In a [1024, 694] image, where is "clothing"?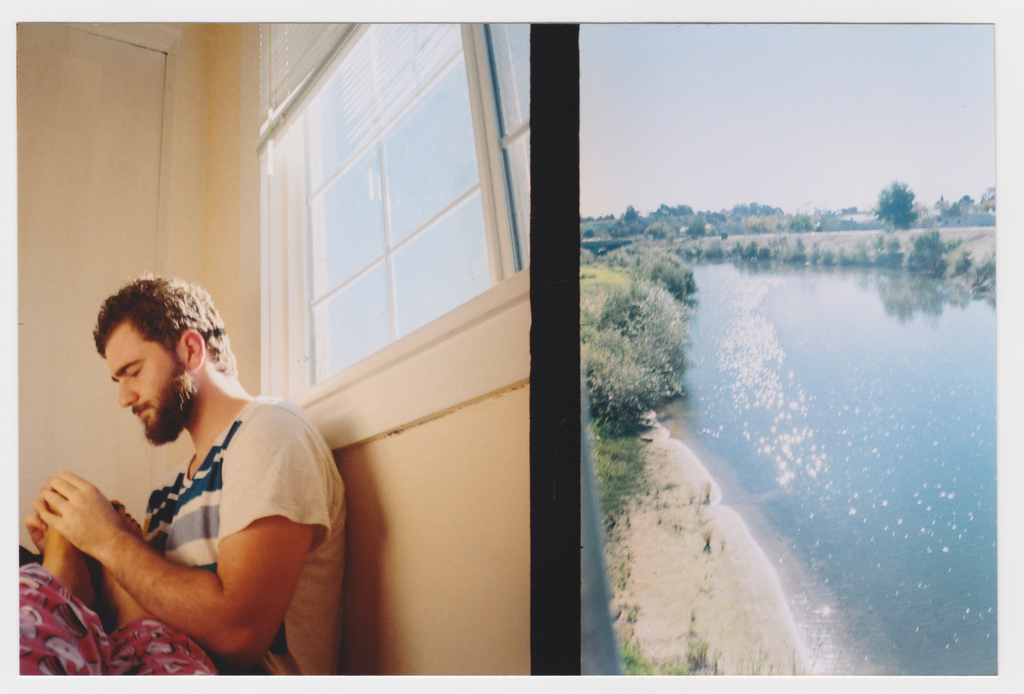
17 561 224 675.
